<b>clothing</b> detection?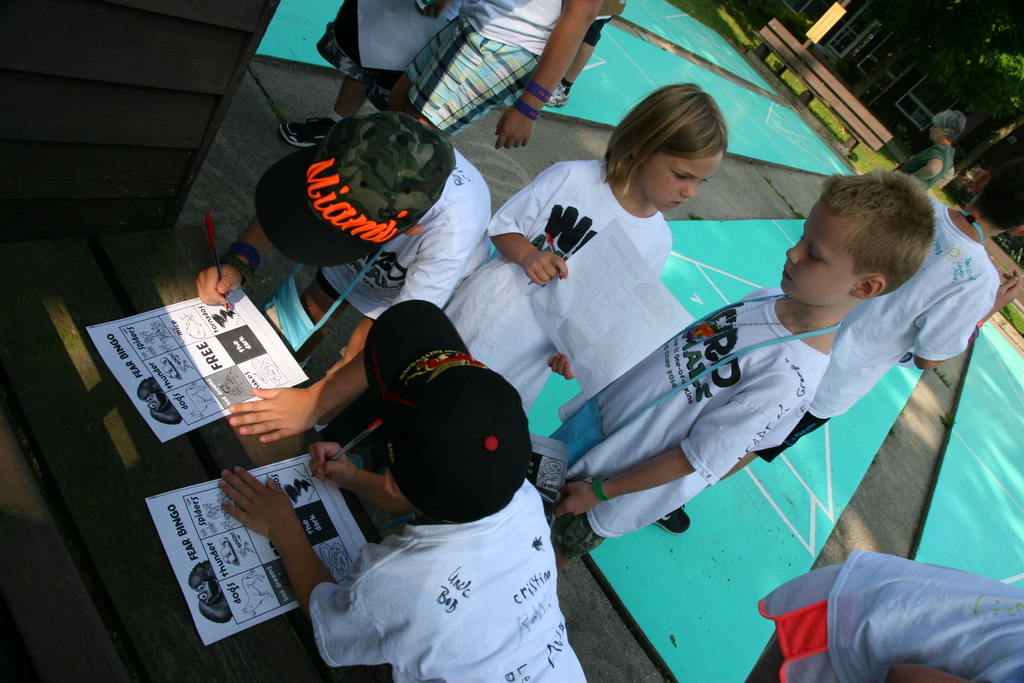
bbox=(897, 140, 952, 187)
